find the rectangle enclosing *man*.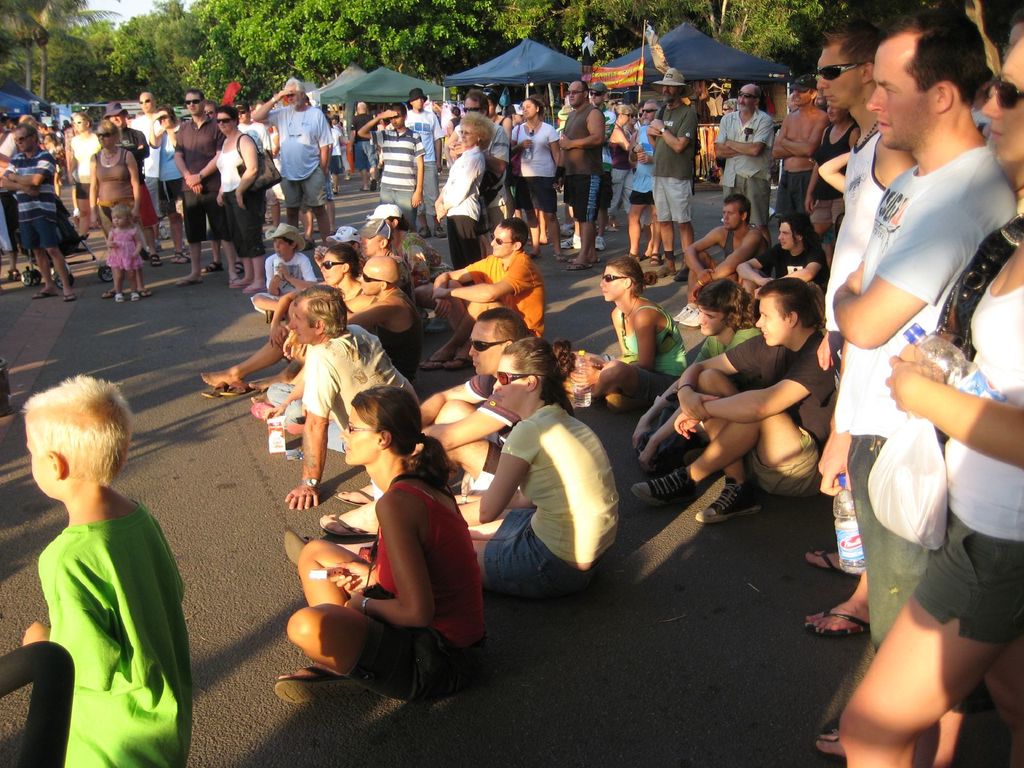
(left=624, top=99, right=664, bottom=269).
